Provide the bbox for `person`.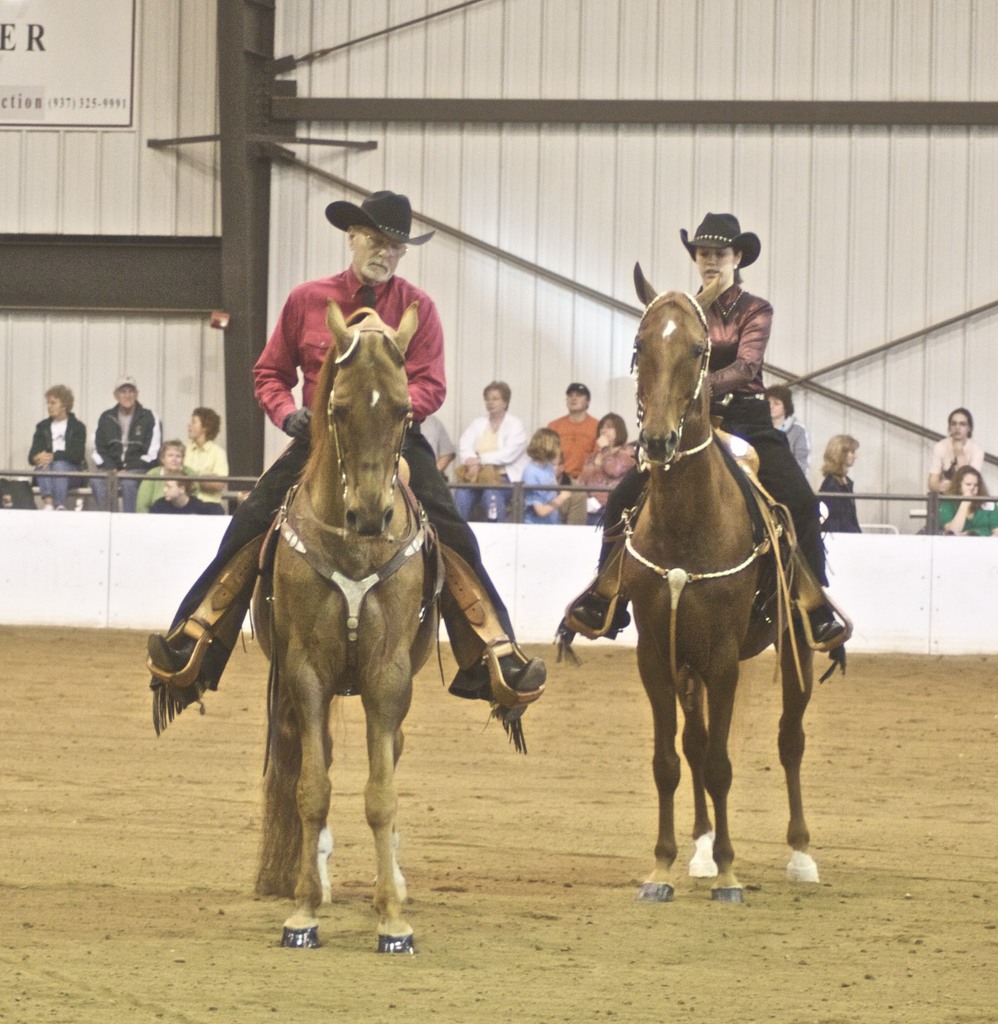
bbox=[934, 464, 993, 544].
